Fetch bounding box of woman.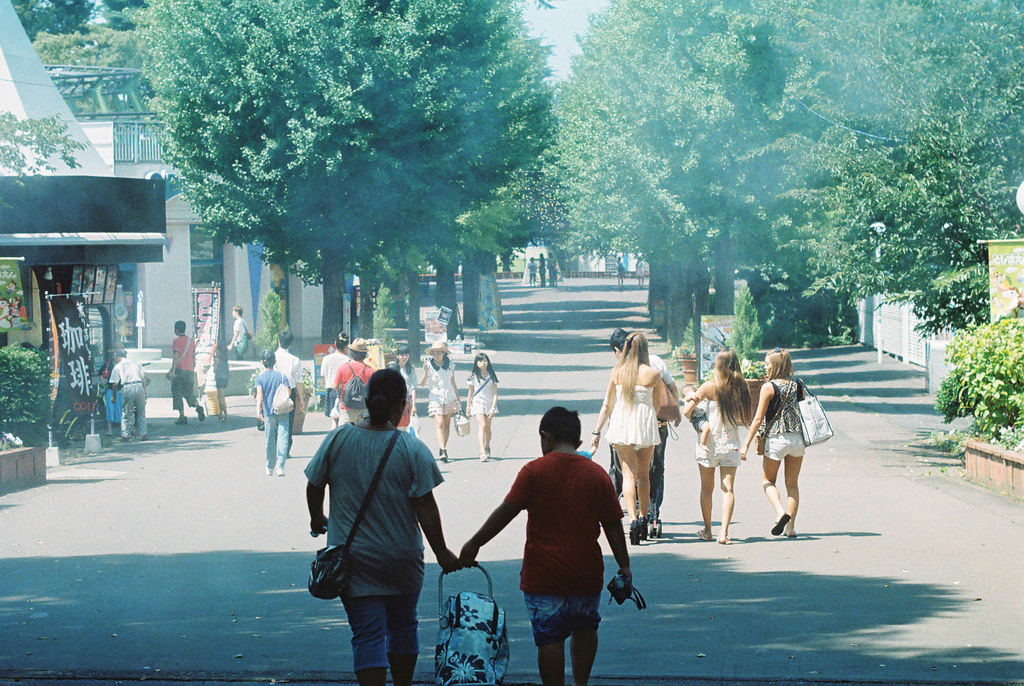
Bbox: [left=607, top=343, right=685, bottom=537].
